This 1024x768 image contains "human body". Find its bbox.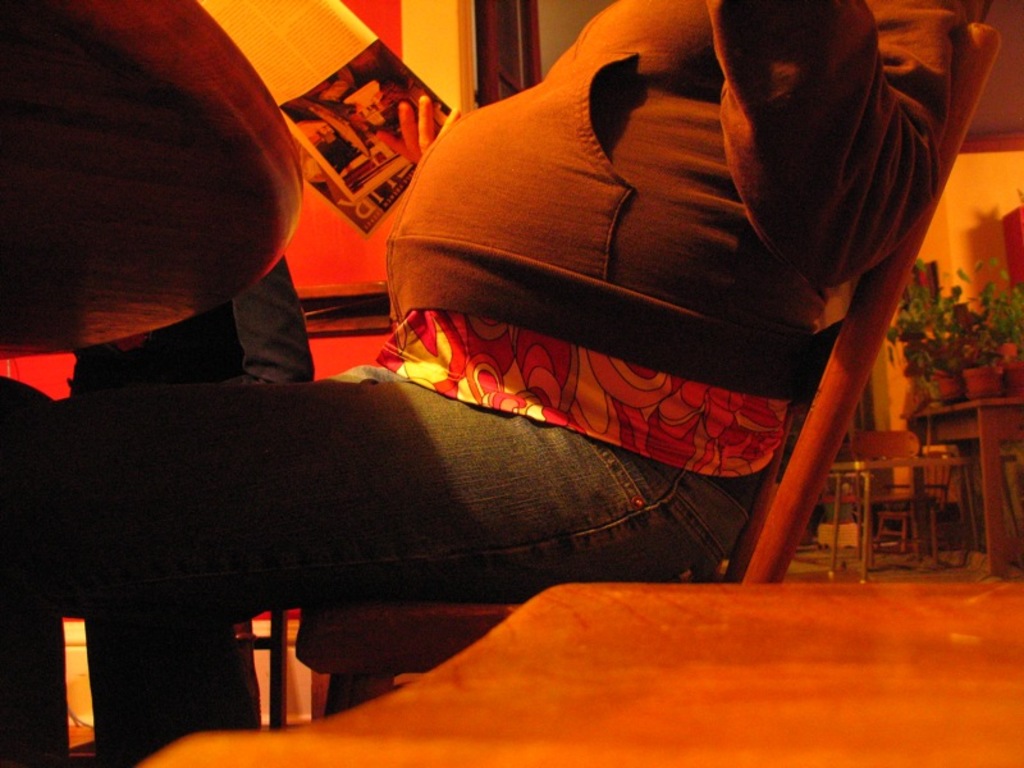
(x1=5, y1=0, x2=975, y2=763).
